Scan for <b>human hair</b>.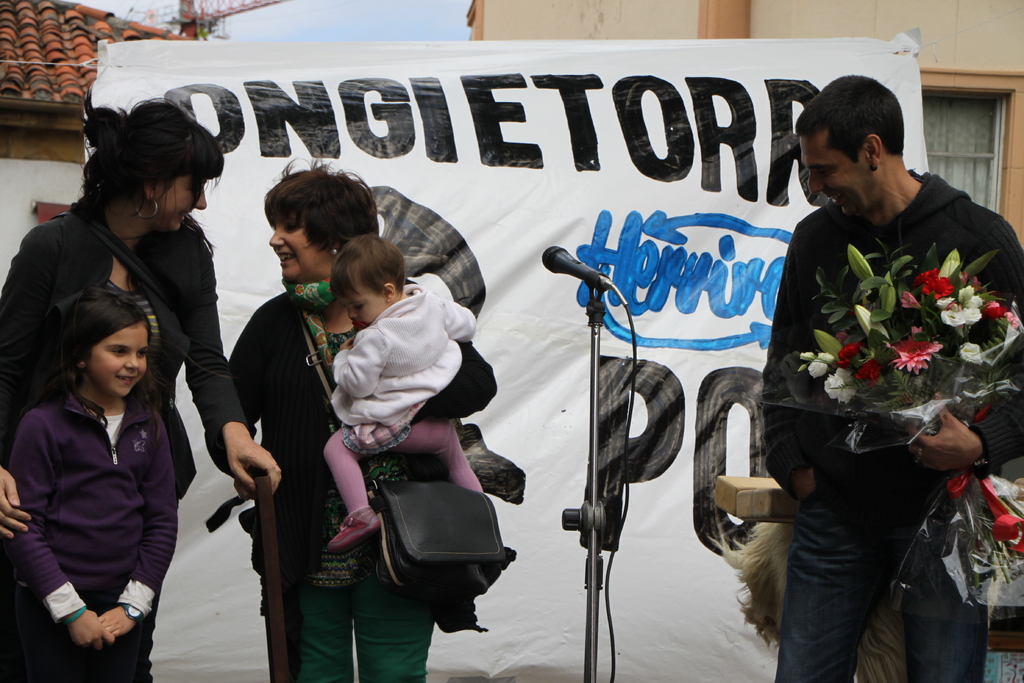
Scan result: {"left": 796, "top": 70, "right": 913, "bottom": 165}.
